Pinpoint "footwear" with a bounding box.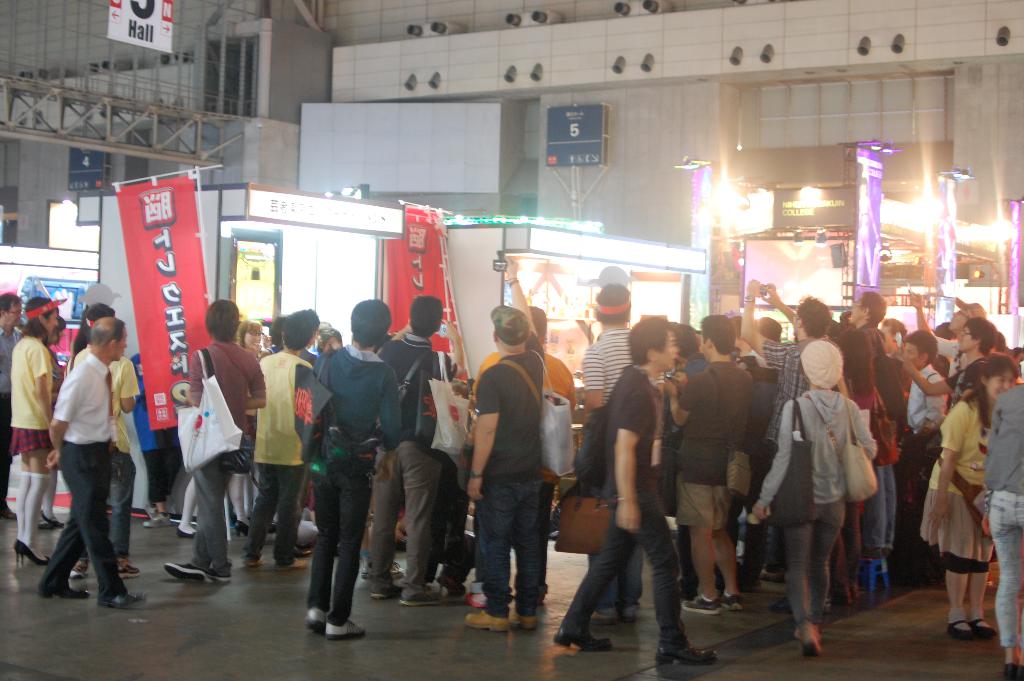
bbox=[37, 579, 90, 599].
